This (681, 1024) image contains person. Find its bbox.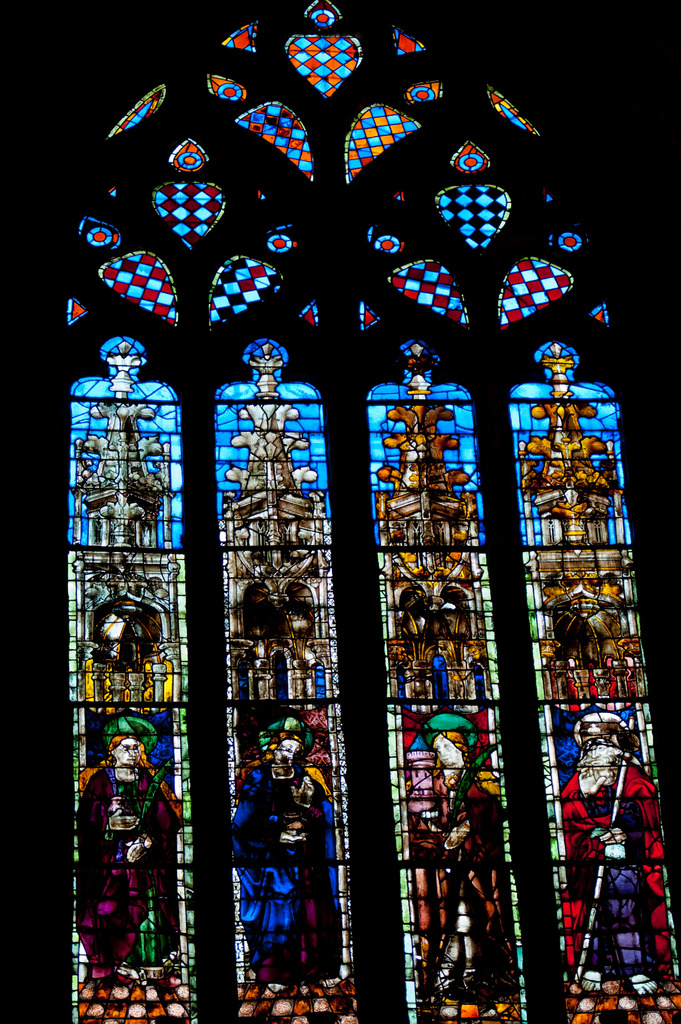
[left=551, top=720, right=671, bottom=995].
